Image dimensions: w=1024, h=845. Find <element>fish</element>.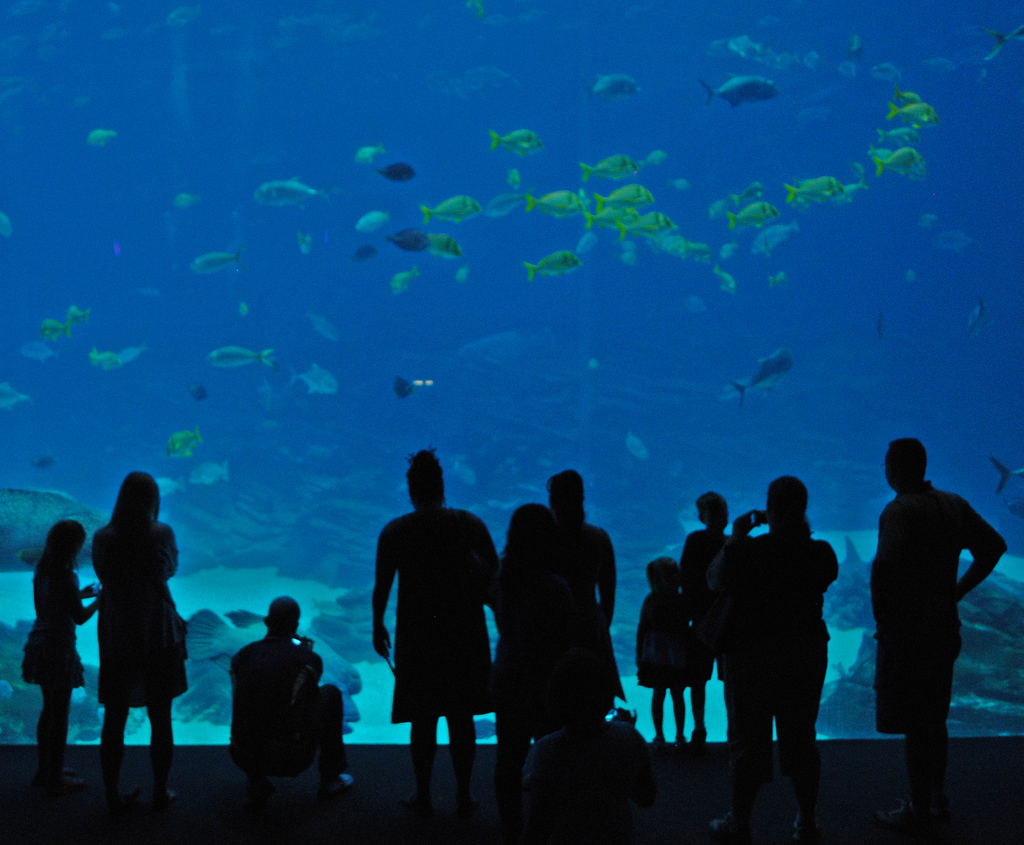
BBox(891, 90, 925, 107).
